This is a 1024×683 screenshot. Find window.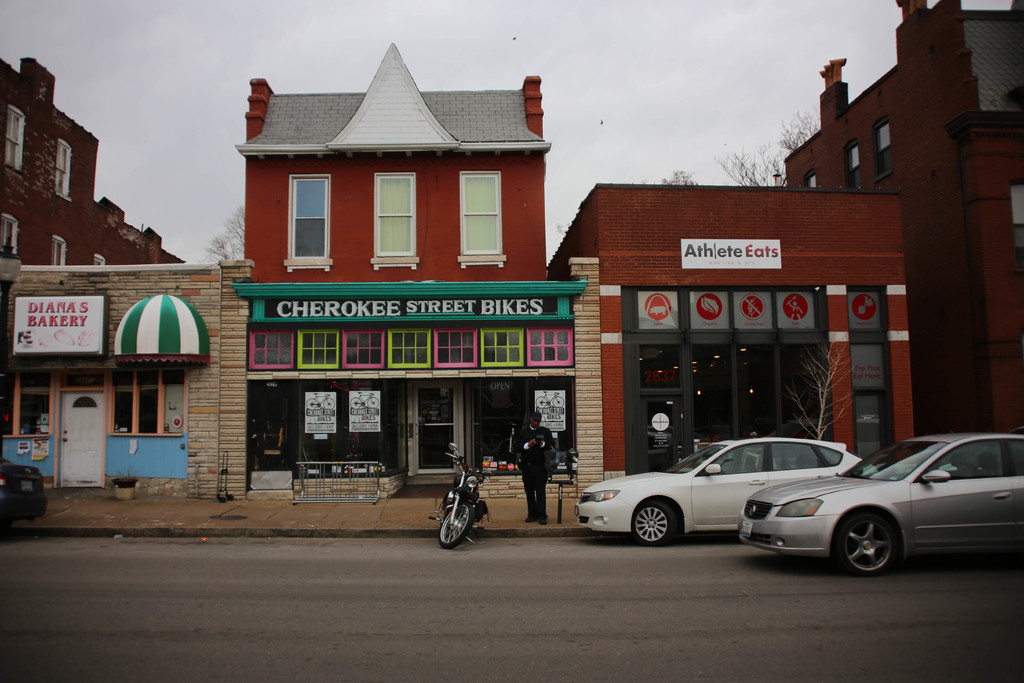
Bounding box: {"left": 290, "top": 177, "right": 331, "bottom": 260}.
